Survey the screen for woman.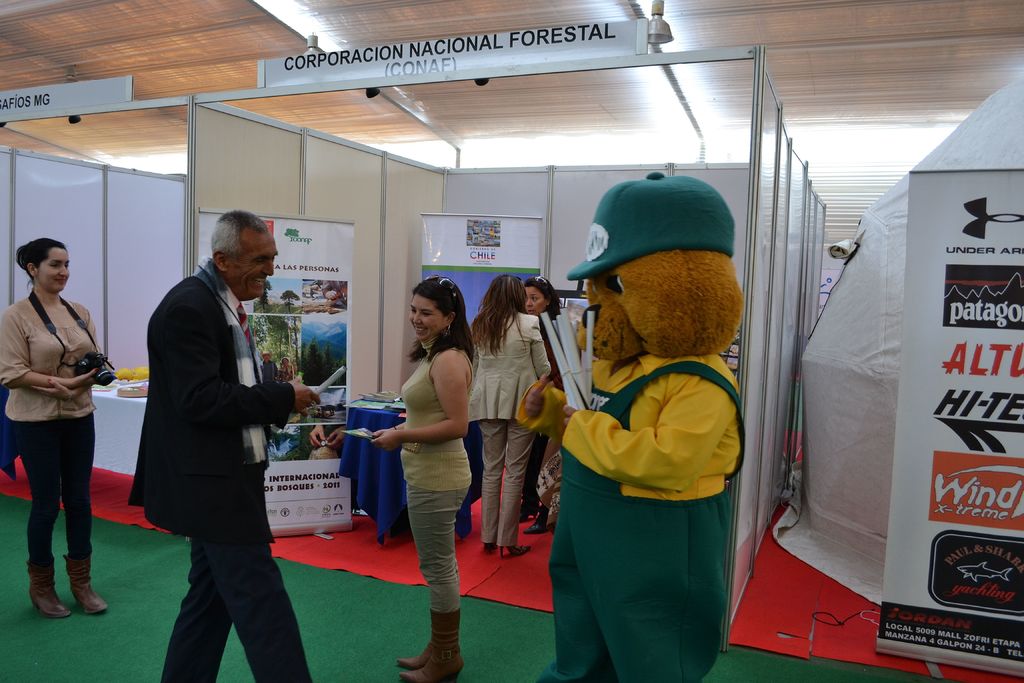
Survey found: (x1=465, y1=268, x2=560, y2=567).
